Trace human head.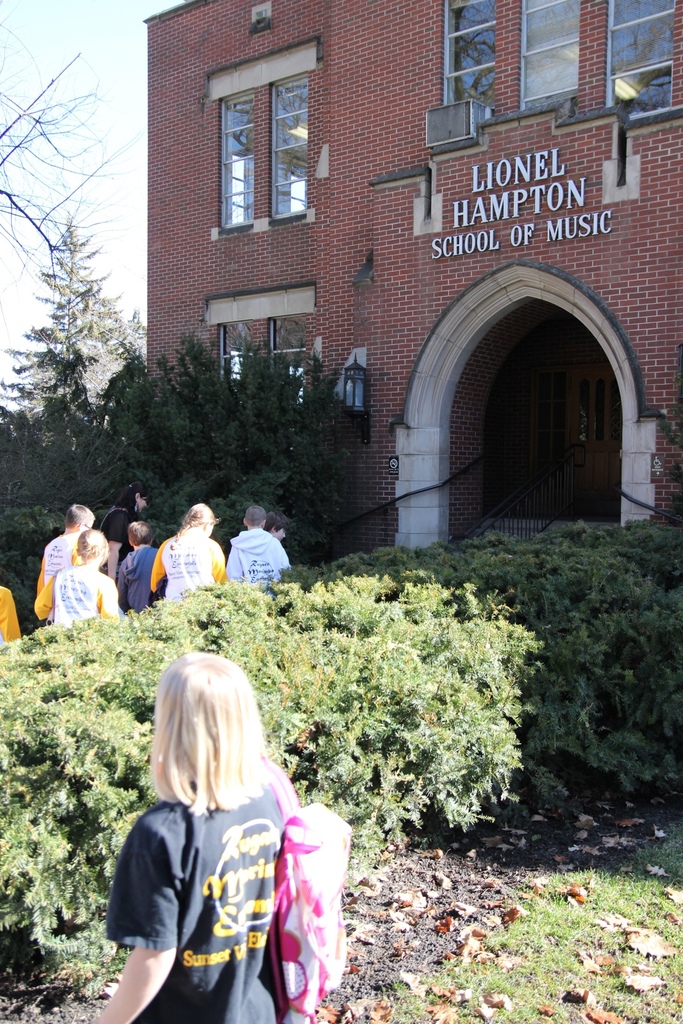
Traced to x1=241, y1=504, x2=271, y2=527.
